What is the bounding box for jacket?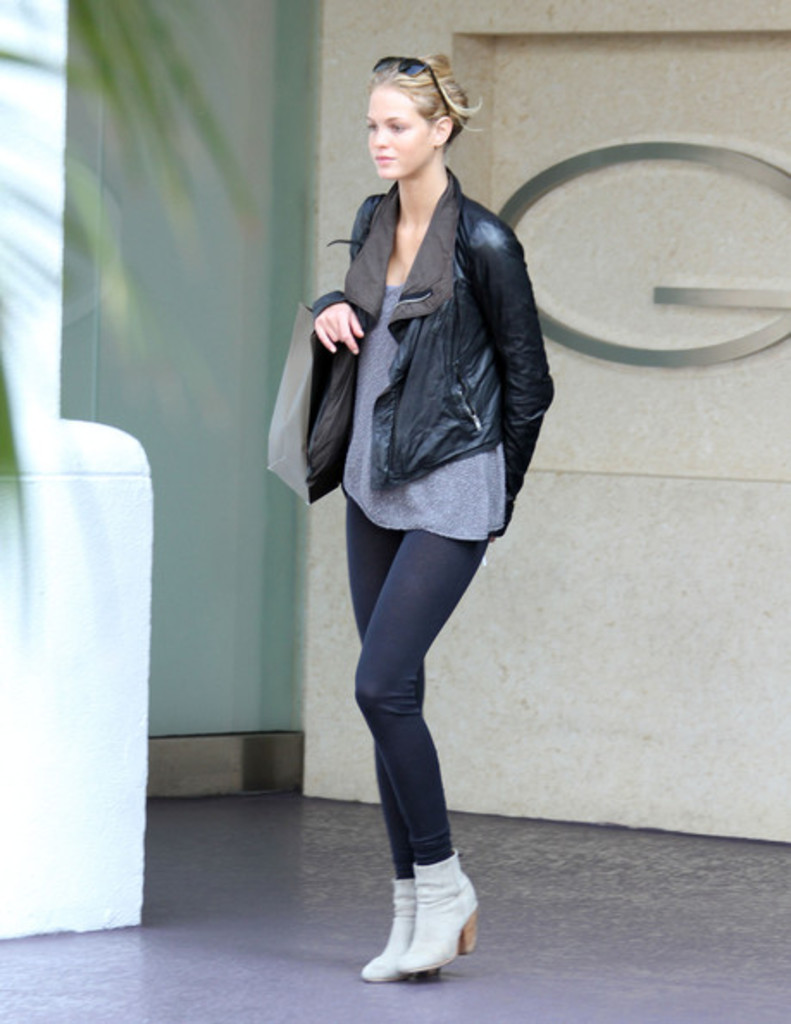
region(298, 197, 512, 529).
